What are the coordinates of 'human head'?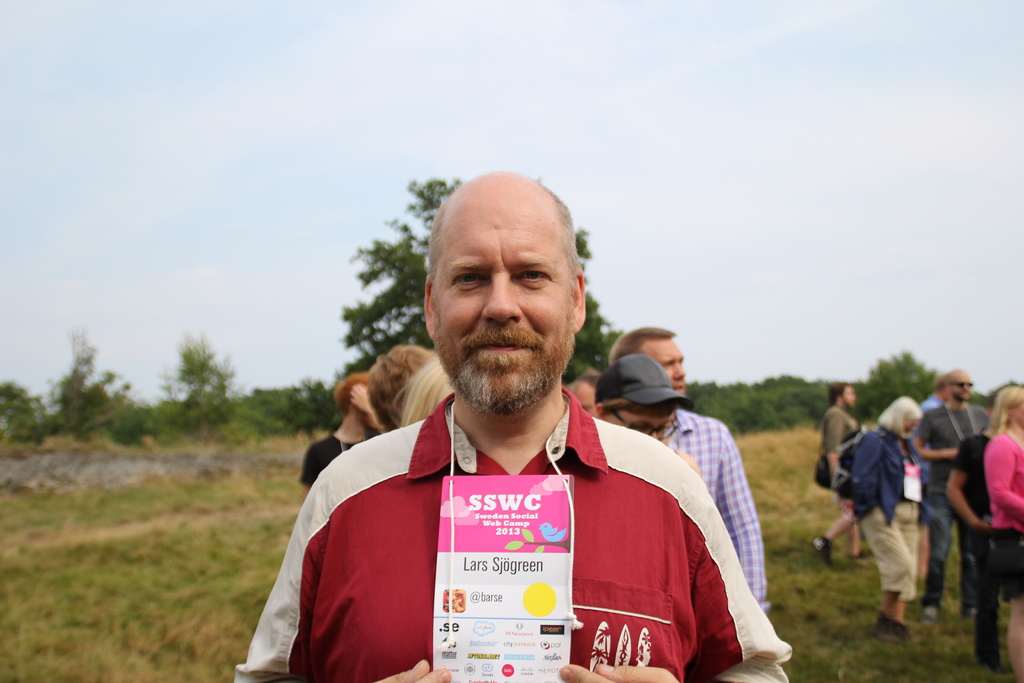
detection(600, 352, 677, 443).
